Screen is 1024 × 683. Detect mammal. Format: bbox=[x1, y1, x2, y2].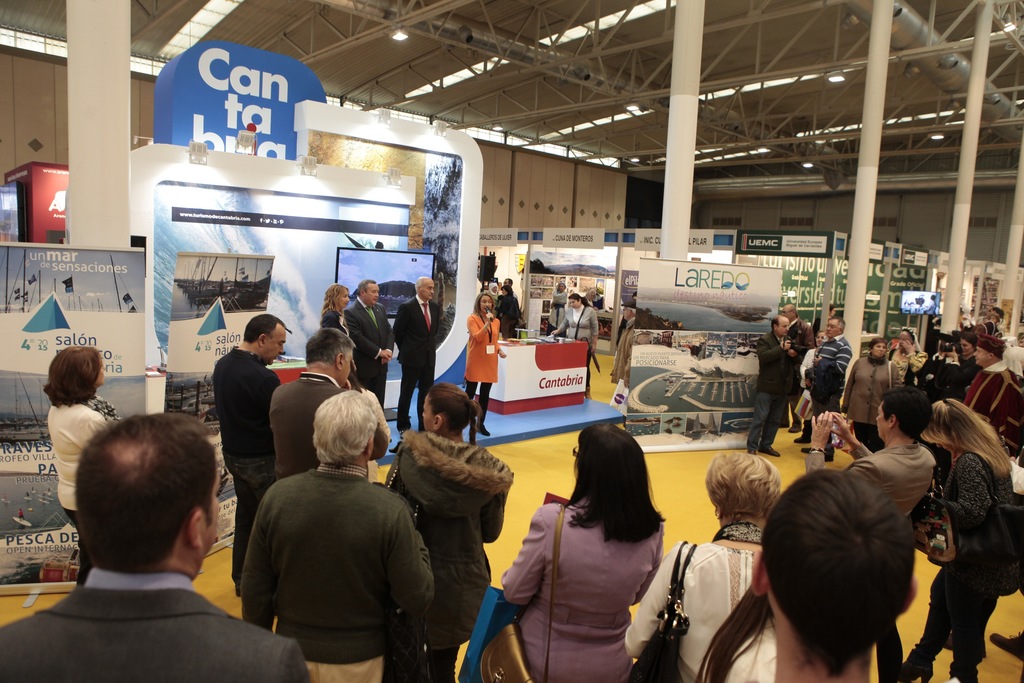
bbox=[497, 427, 666, 682].
